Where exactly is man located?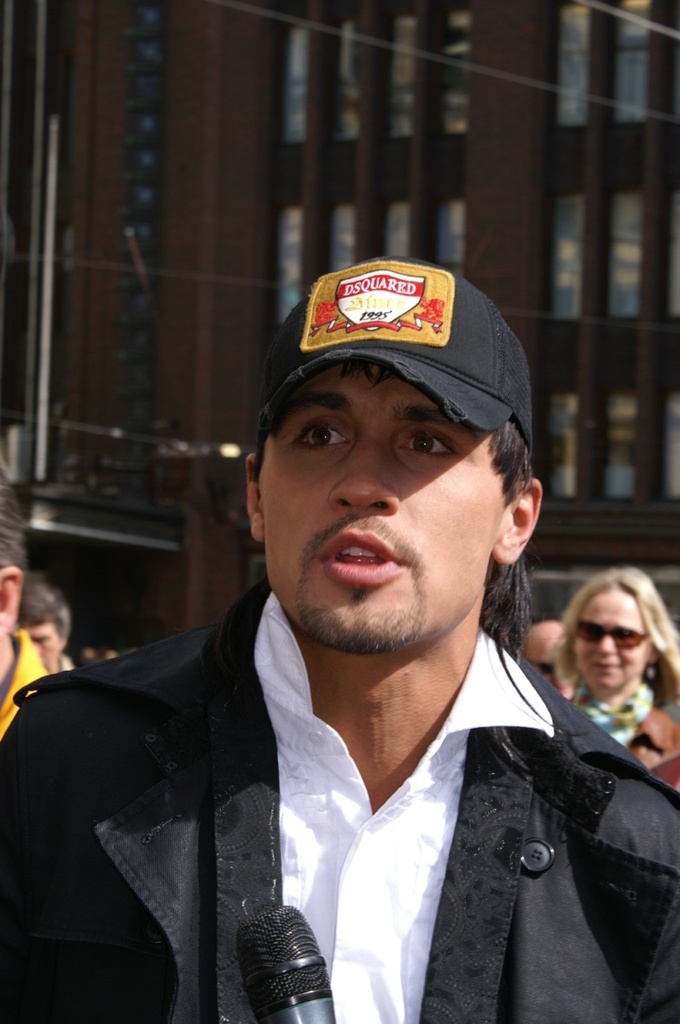
Its bounding box is x1=0 y1=503 x2=59 y2=744.
